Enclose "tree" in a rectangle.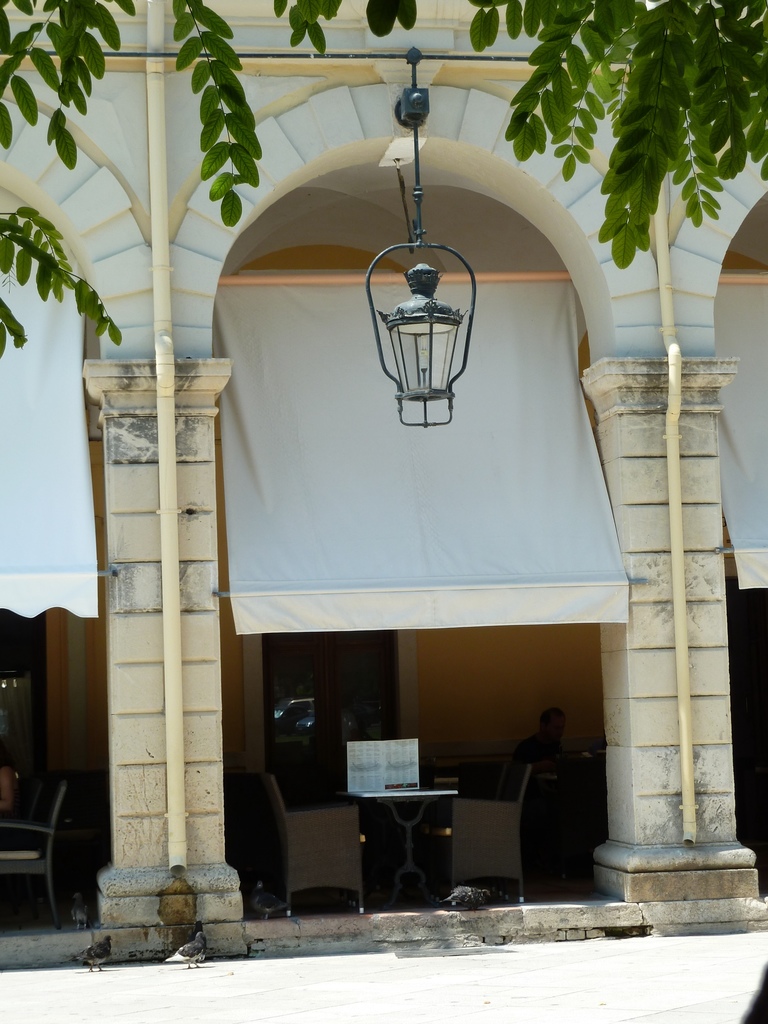
locate(0, 0, 767, 1023).
